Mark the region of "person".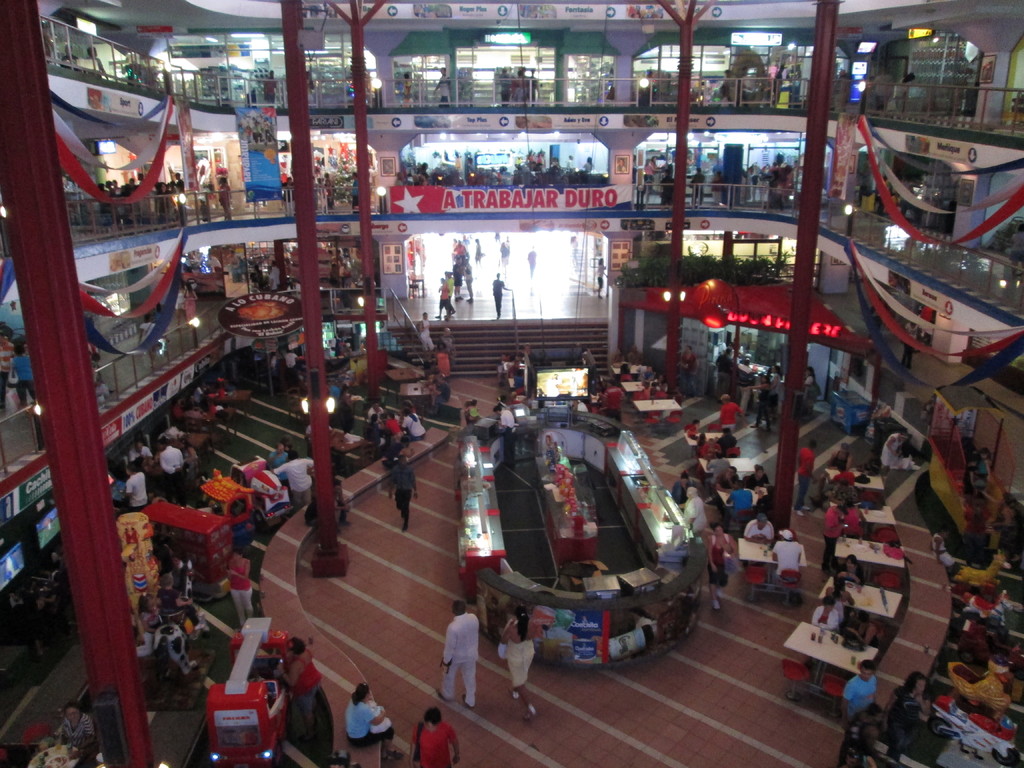
Region: bbox(271, 632, 320, 740).
